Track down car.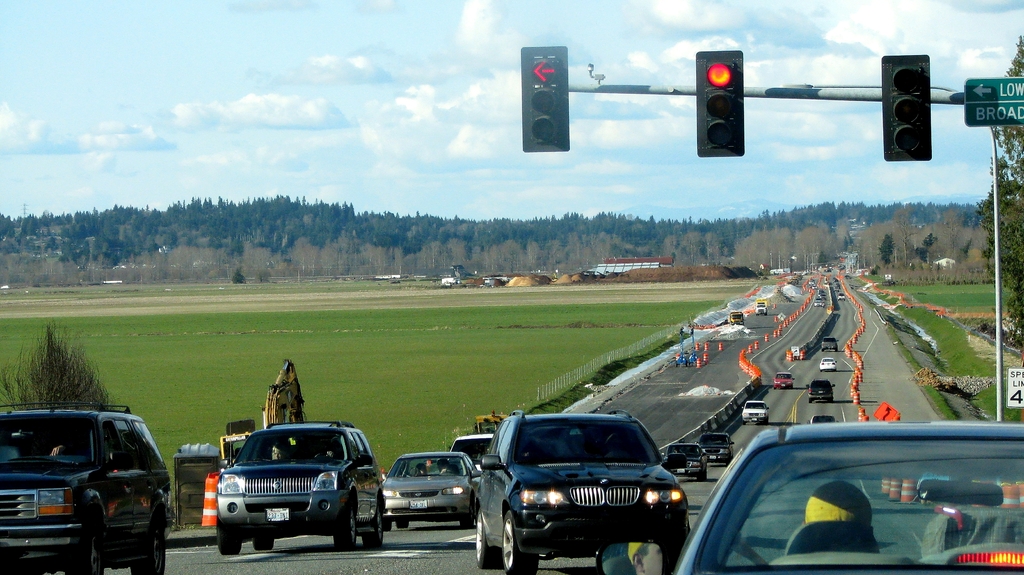
Tracked to BBox(836, 291, 845, 299).
